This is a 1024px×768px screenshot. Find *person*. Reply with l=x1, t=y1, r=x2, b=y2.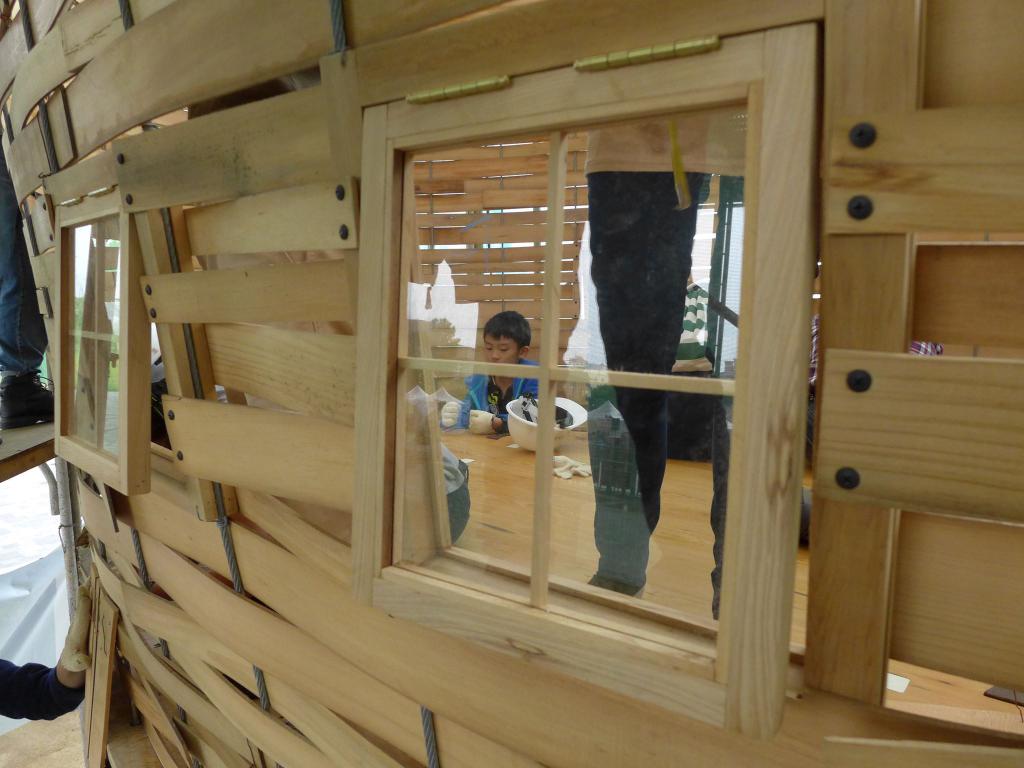
l=474, t=287, r=541, b=429.
